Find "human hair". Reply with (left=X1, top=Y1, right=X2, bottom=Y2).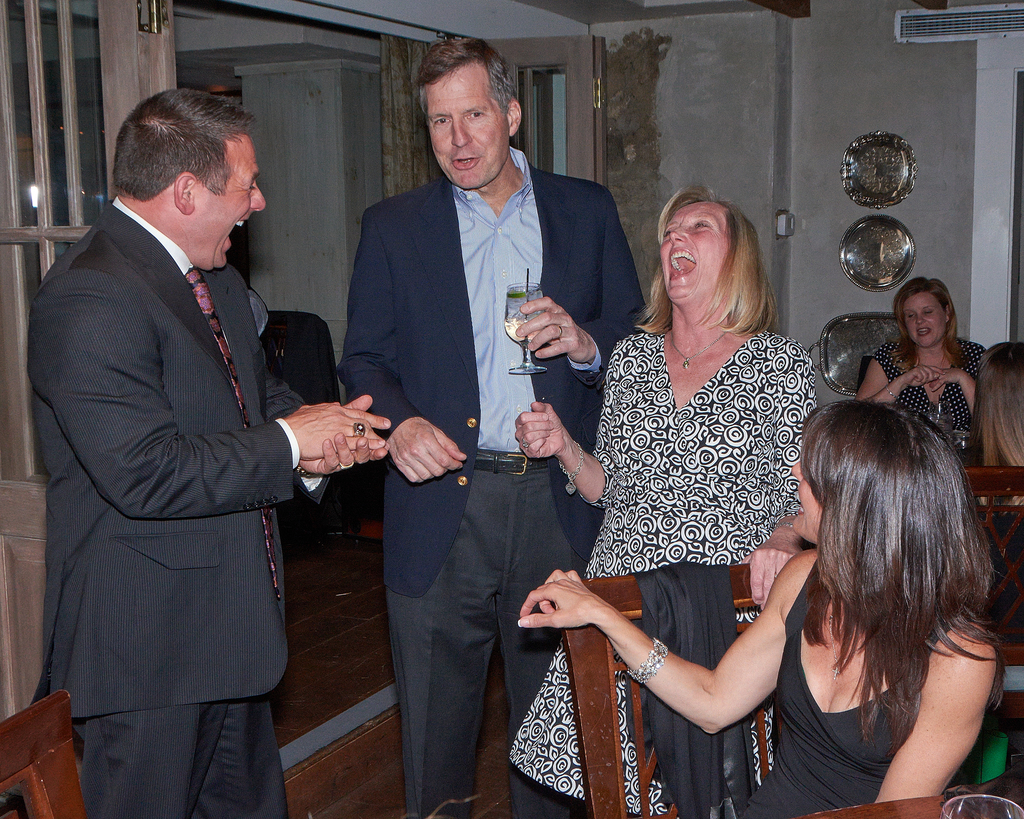
(left=634, top=184, right=778, bottom=337).
